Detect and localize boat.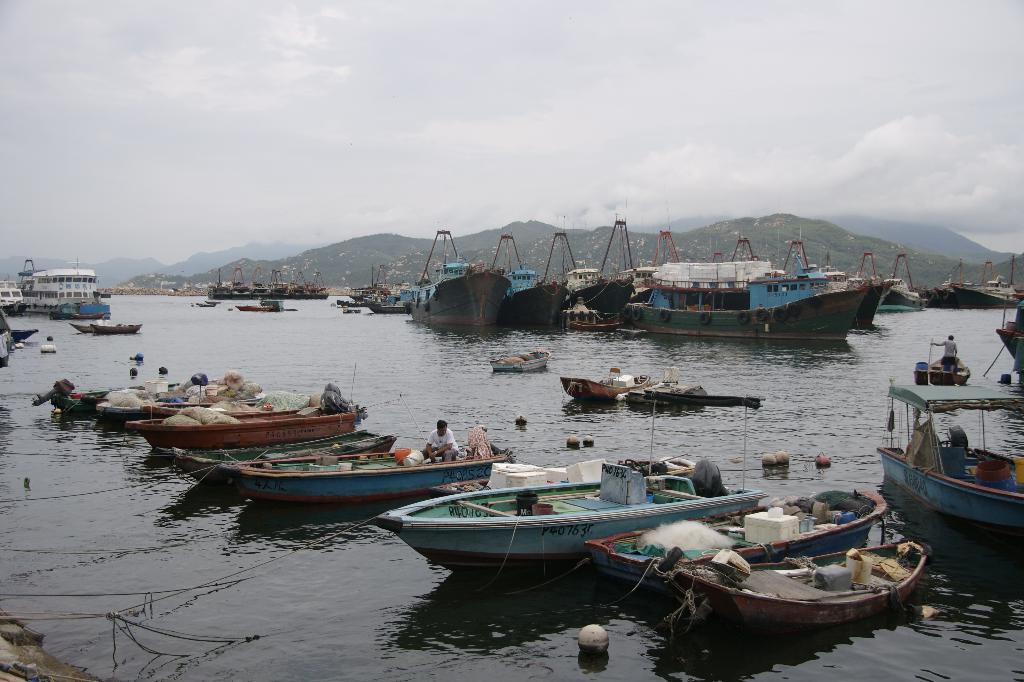
Localized at 143,400,260,421.
